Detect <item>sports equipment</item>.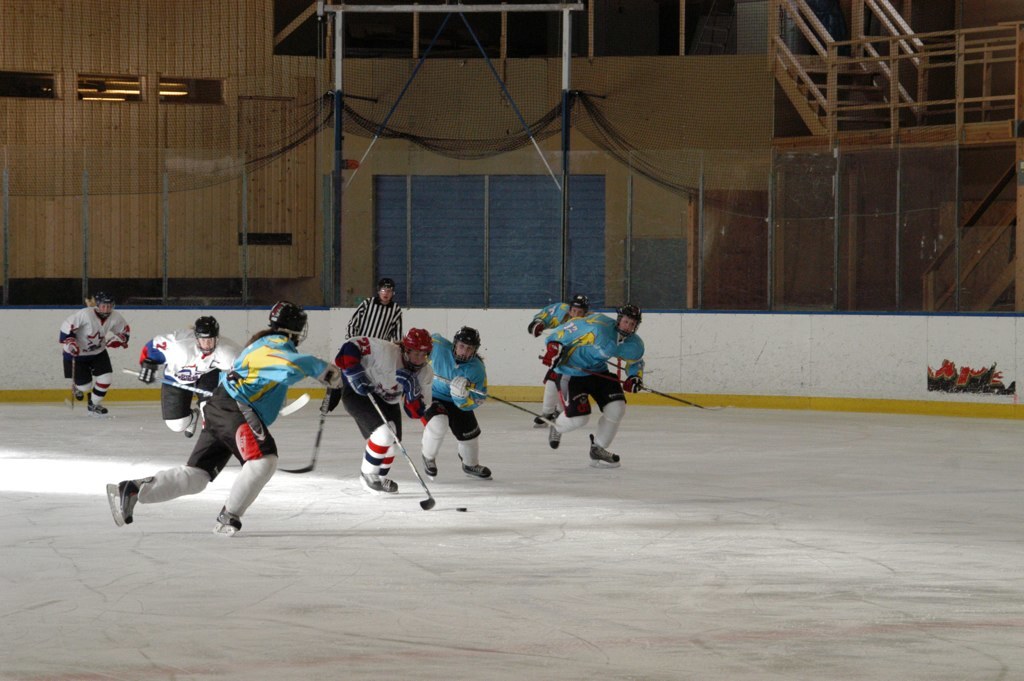
Detected at (531, 321, 544, 335).
